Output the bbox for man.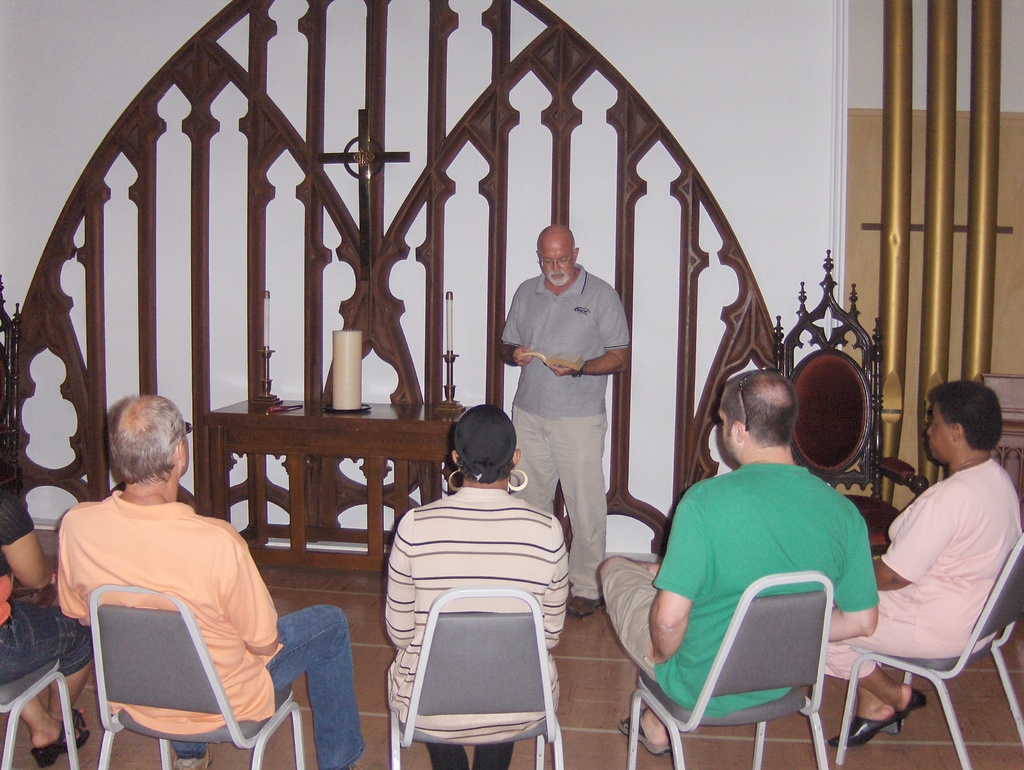
54,394,368,769.
